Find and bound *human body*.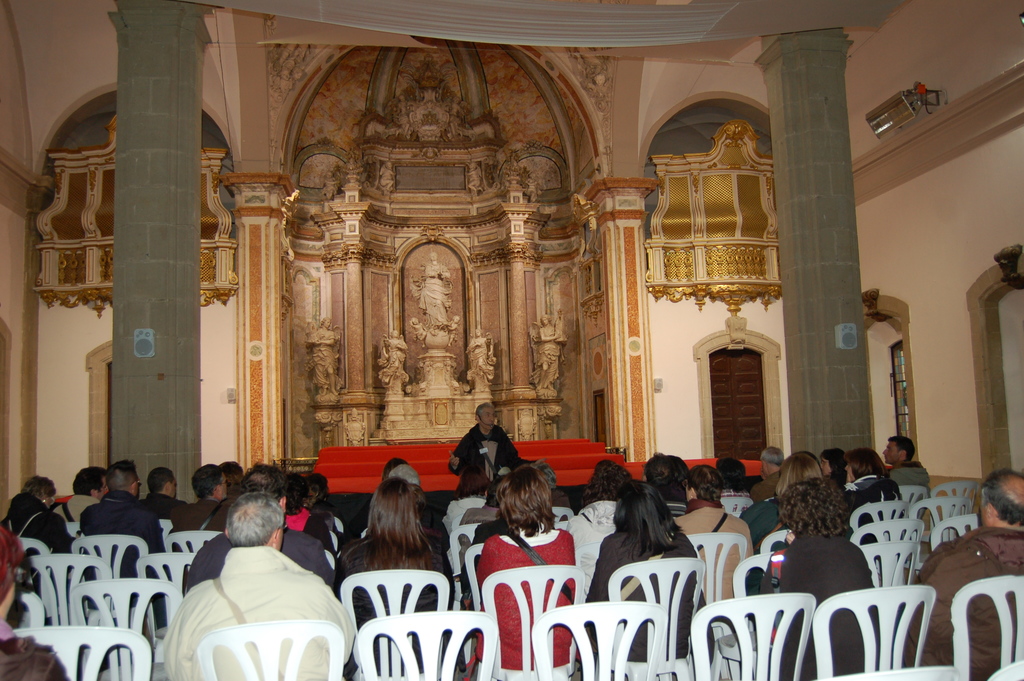
Bound: left=440, top=469, right=488, bottom=582.
